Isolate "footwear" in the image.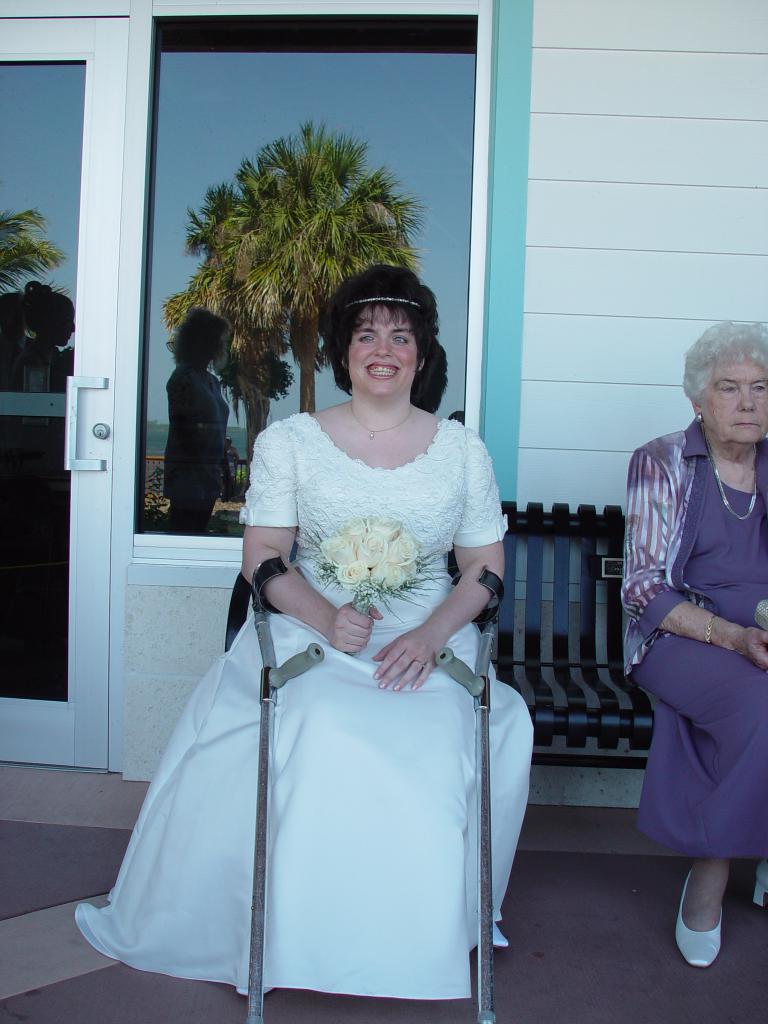
Isolated region: bbox(755, 861, 767, 909).
